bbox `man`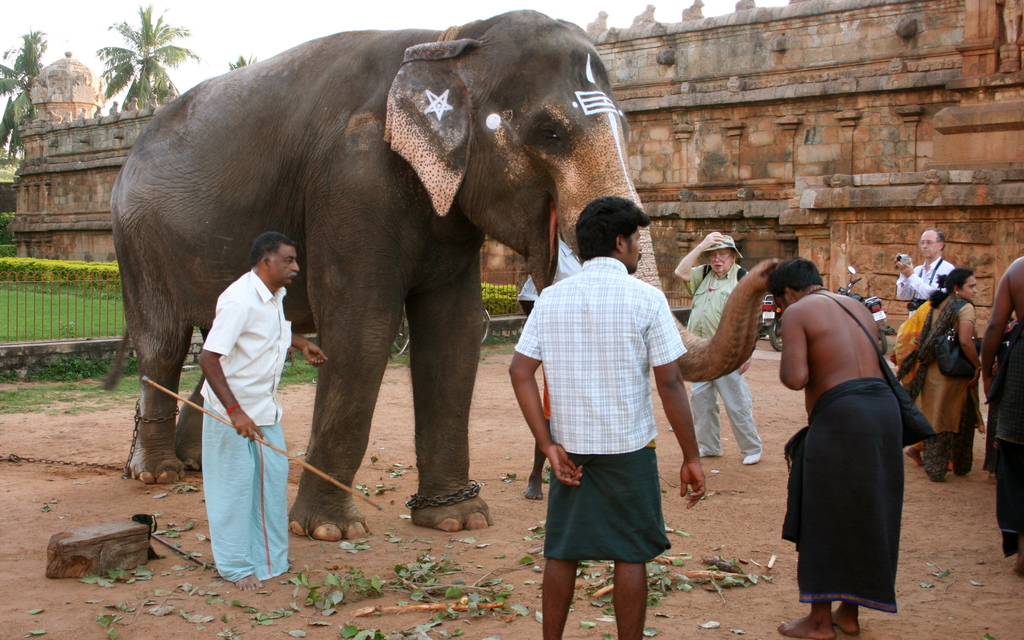
<box>514,230,584,501</box>
